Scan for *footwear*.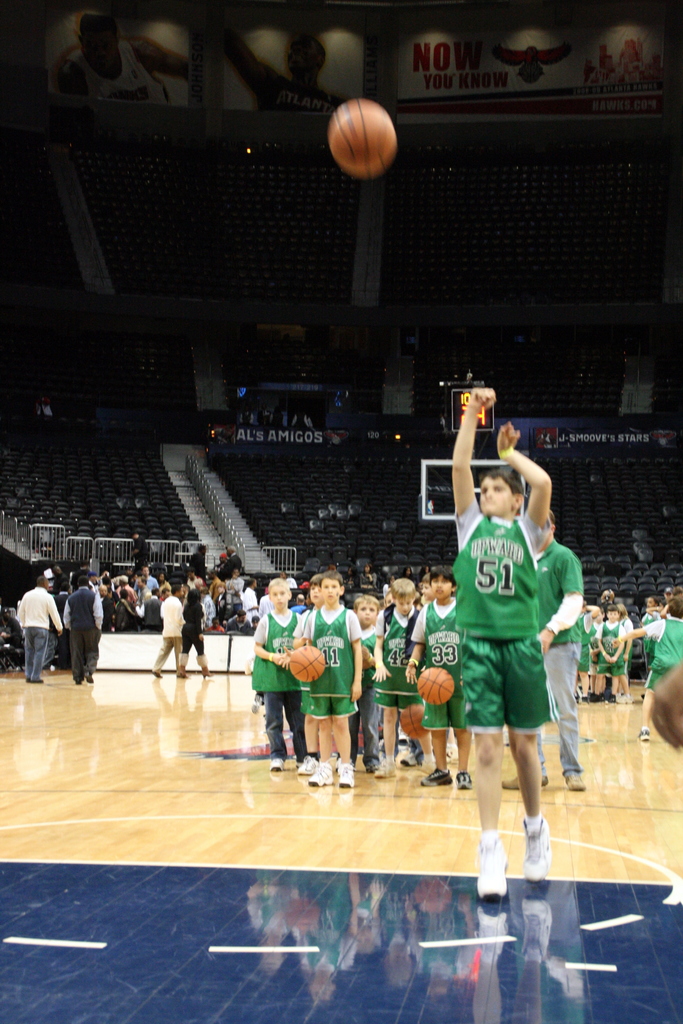
Scan result: box(472, 839, 514, 904).
